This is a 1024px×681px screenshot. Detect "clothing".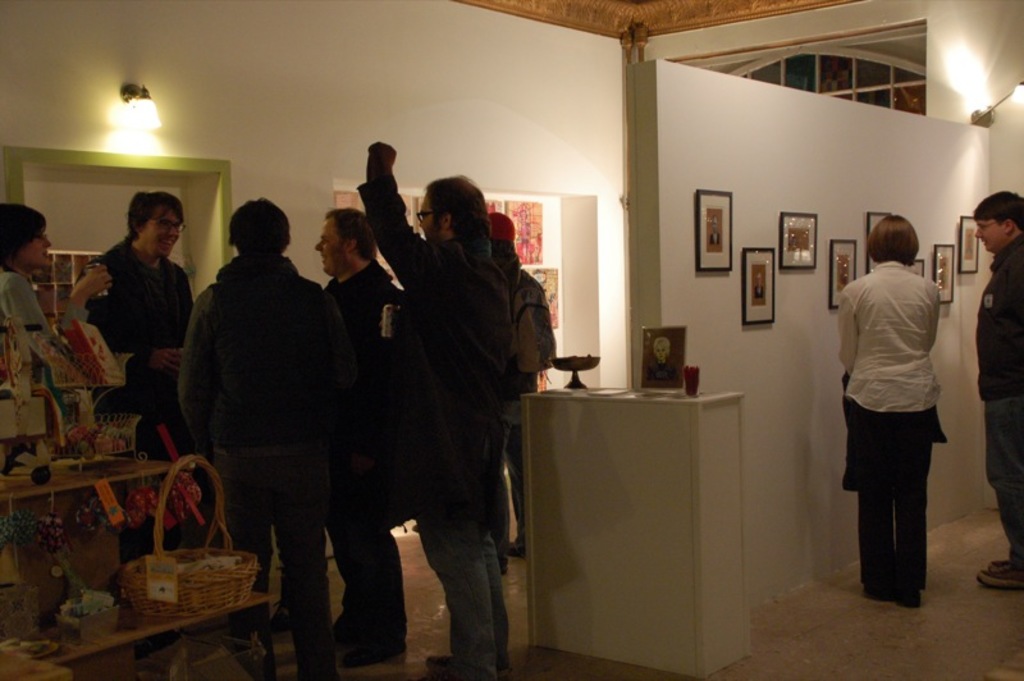
region(838, 216, 964, 597).
